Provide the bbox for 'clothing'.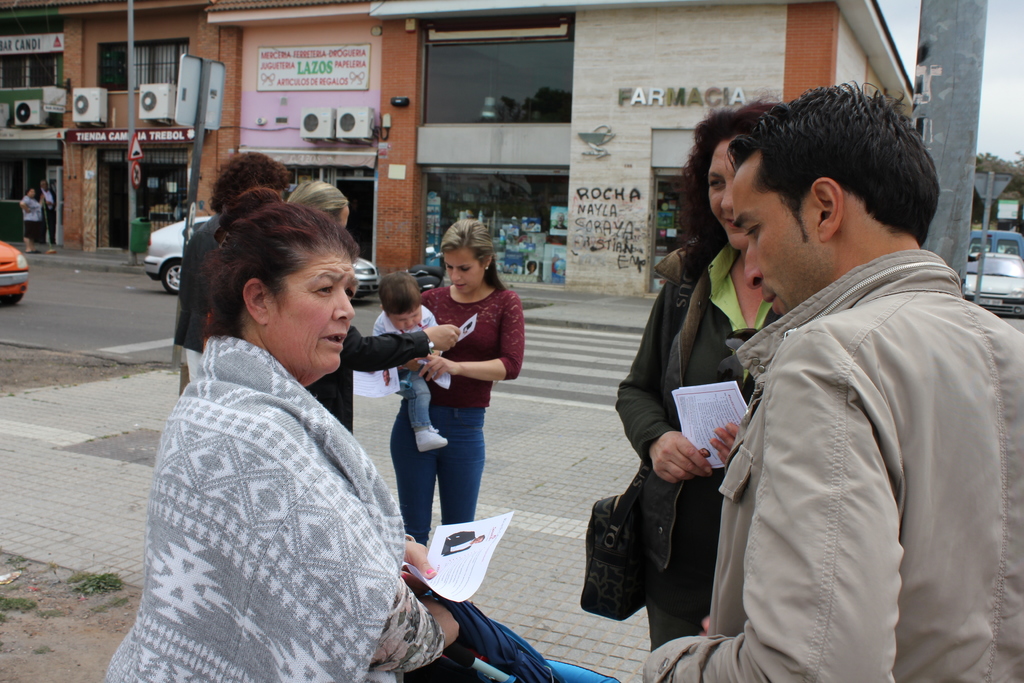
395 249 520 539.
